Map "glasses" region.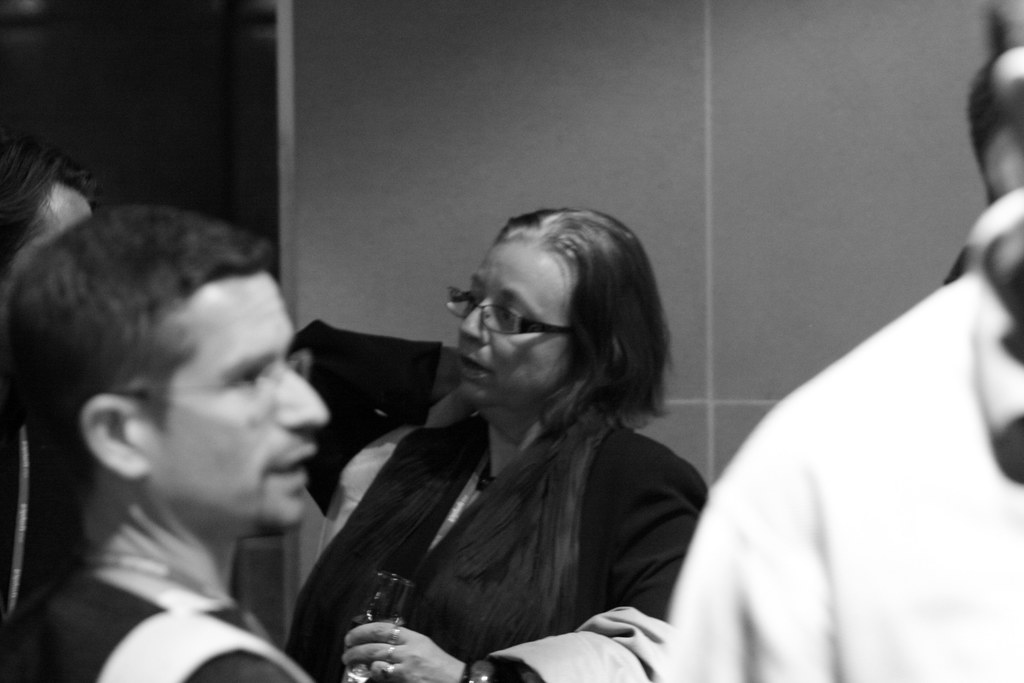
Mapped to [x1=116, y1=348, x2=310, y2=411].
